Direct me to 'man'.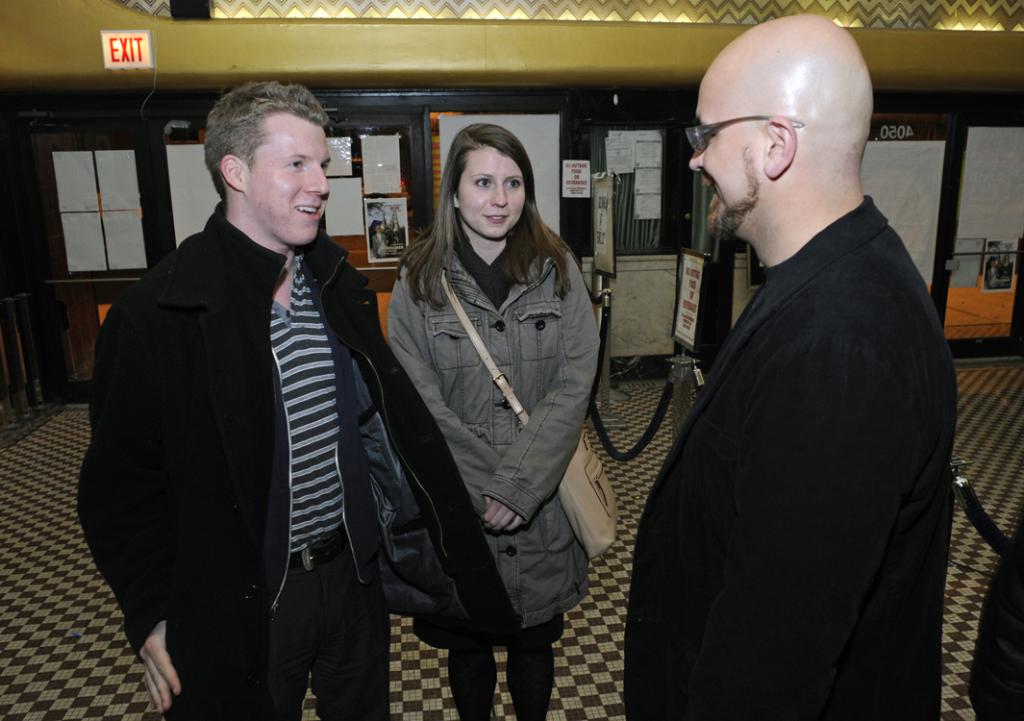
Direction: {"x1": 89, "y1": 74, "x2": 411, "y2": 716}.
